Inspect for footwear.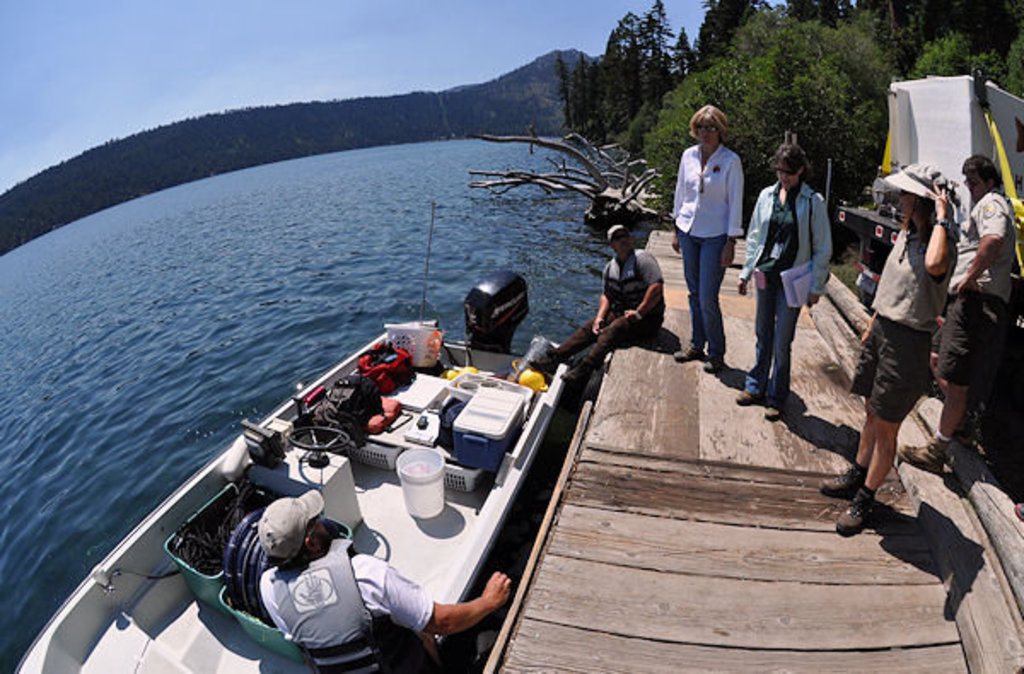
Inspection: x1=732 y1=384 x2=768 y2=404.
